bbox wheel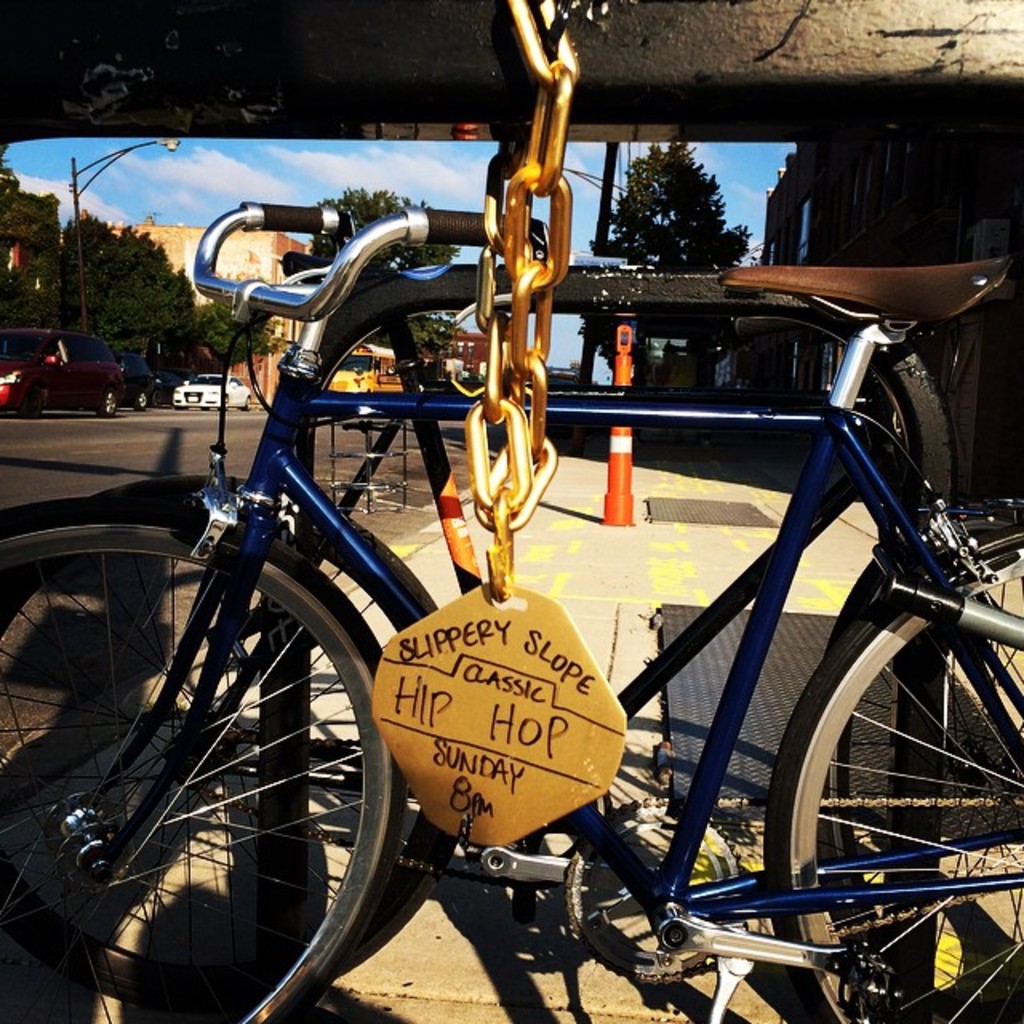
bbox=[763, 544, 1022, 1022]
